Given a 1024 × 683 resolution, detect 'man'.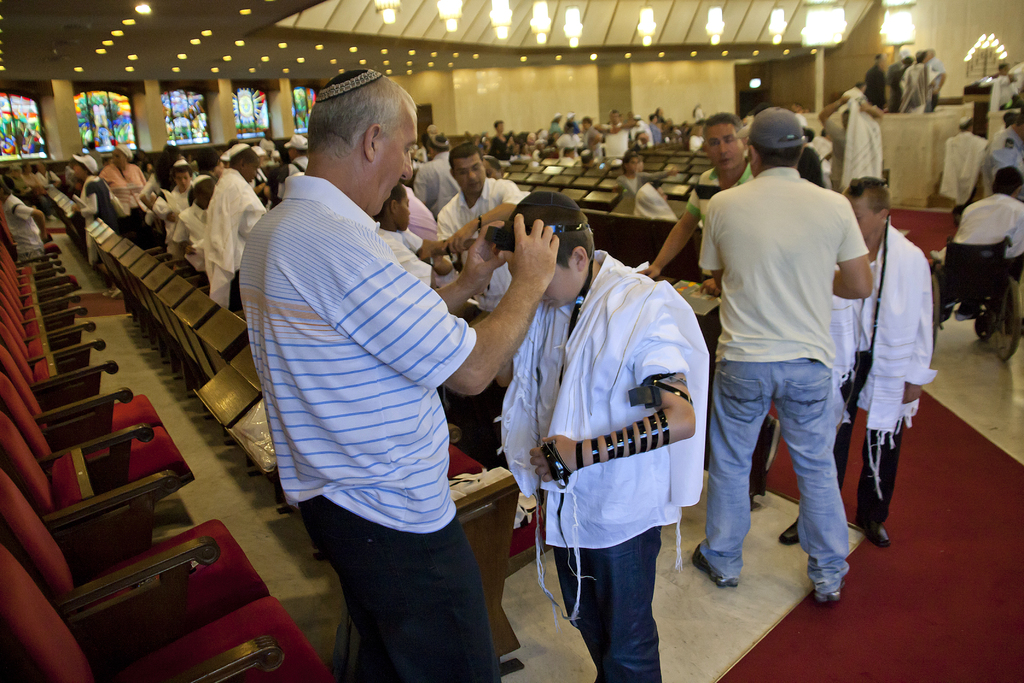
(left=593, top=108, right=639, bottom=159).
